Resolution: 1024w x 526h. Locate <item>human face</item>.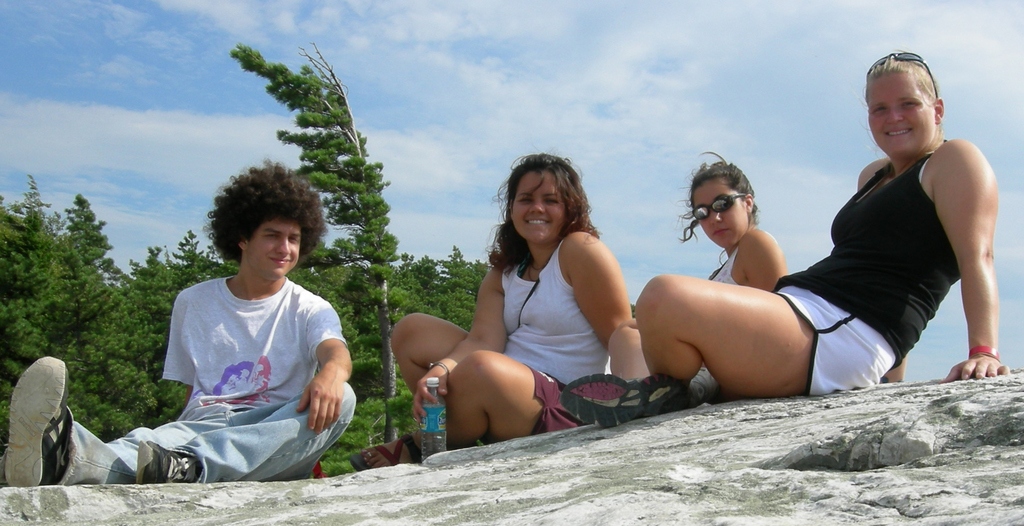
{"left": 691, "top": 177, "right": 749, "bottom": 247}.
